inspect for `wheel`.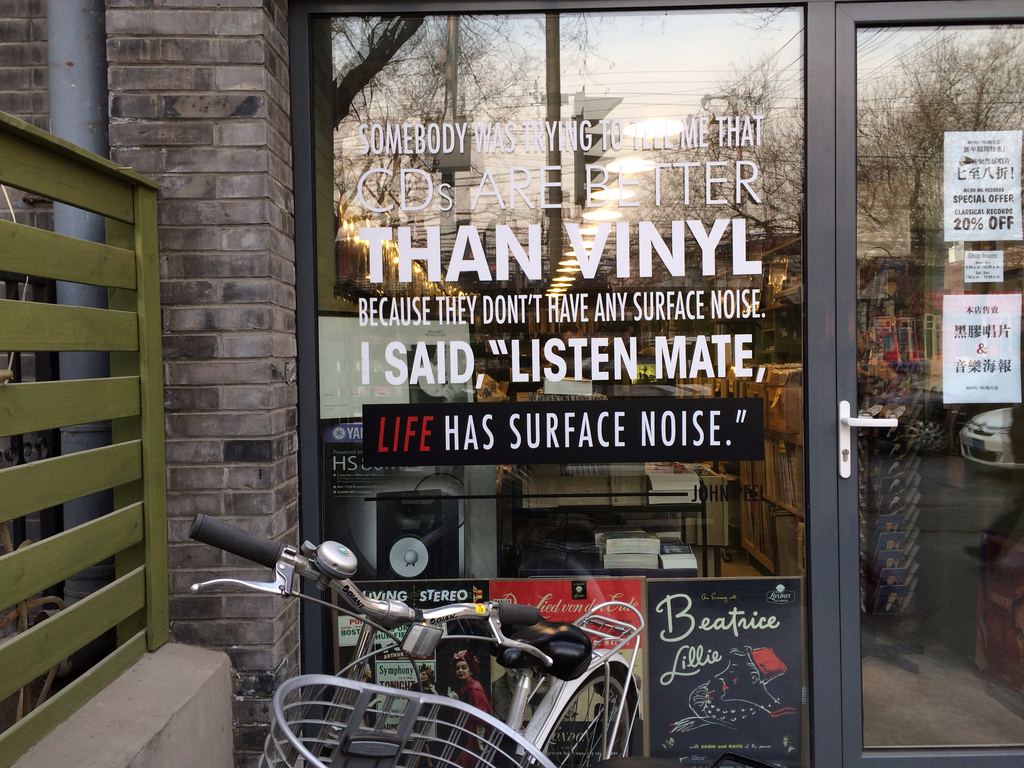
Inspection: x1=903, y1=417, x2=950, y2=457.
